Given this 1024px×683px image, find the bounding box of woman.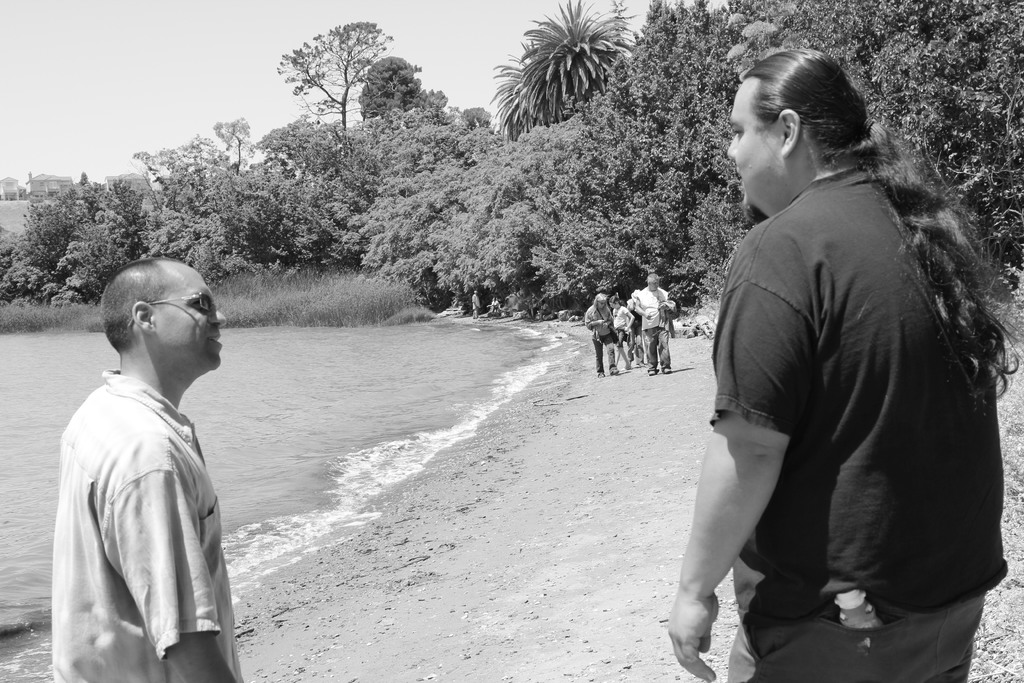
(left=568, top=49, right=976, bottom=682).
